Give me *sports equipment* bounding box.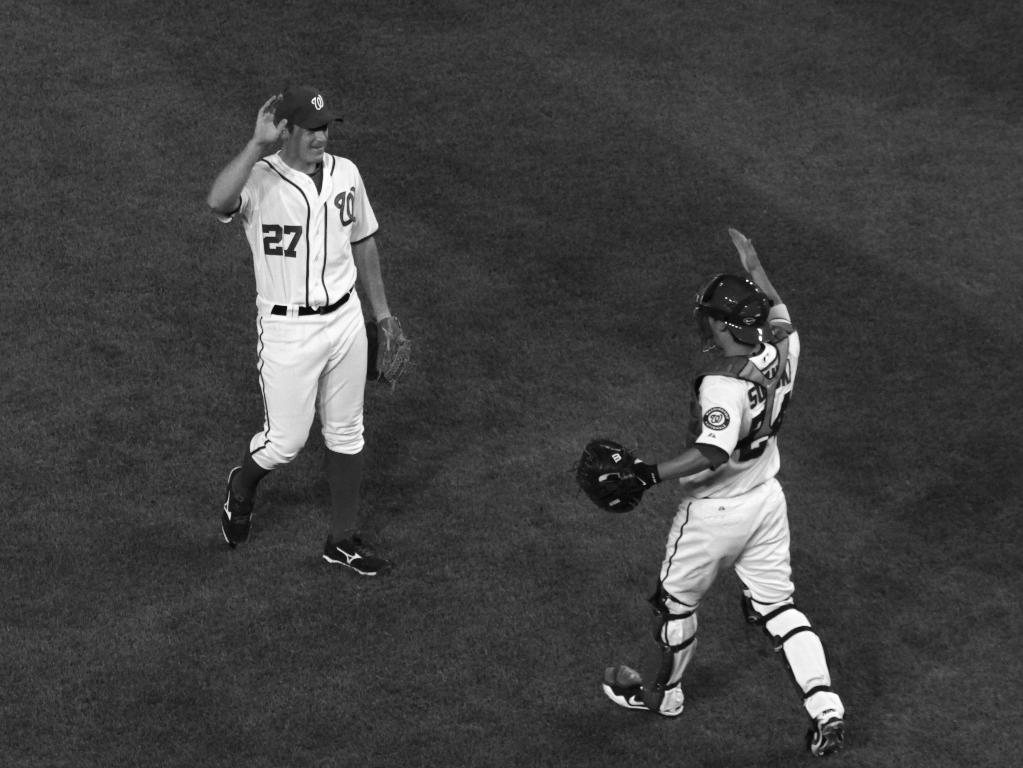
l=692, t=268, r=775, b=347.
